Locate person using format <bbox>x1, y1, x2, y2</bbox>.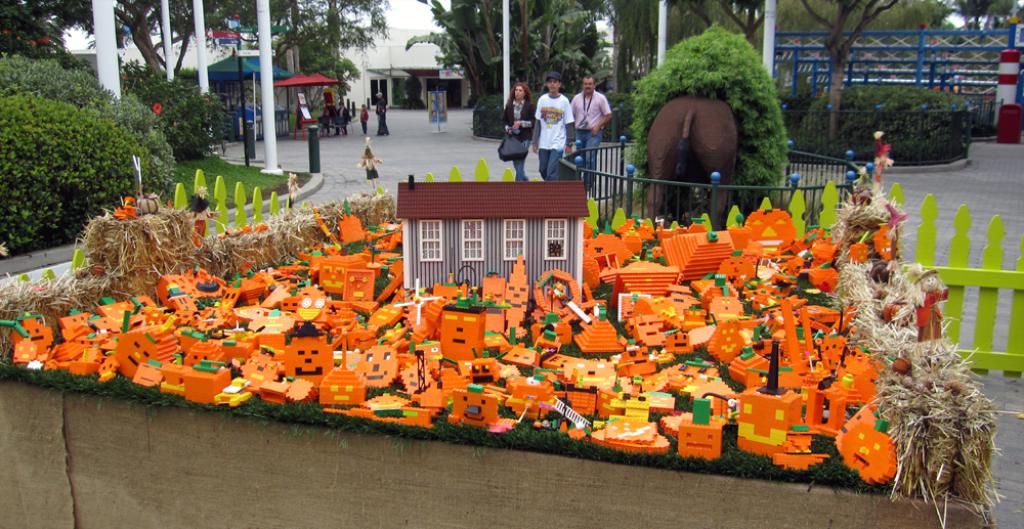
<bbox>336, 98, 352, 132</bbox>.
